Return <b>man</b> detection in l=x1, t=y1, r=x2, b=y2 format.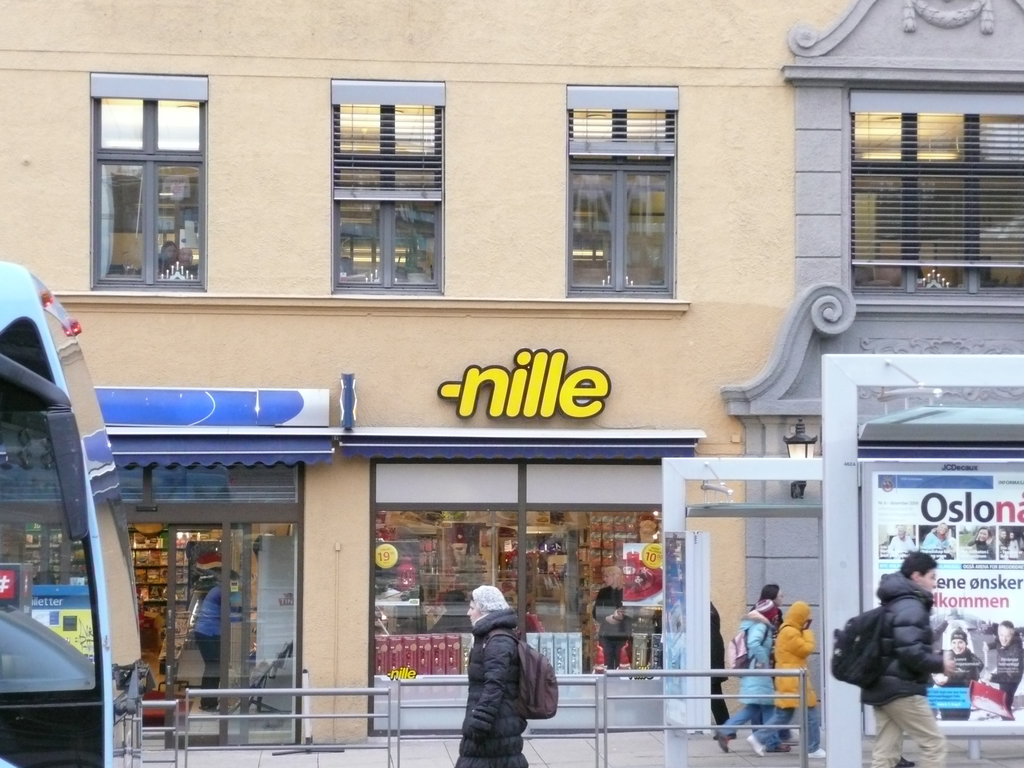
l=846, t=559, r=964, b=754.
